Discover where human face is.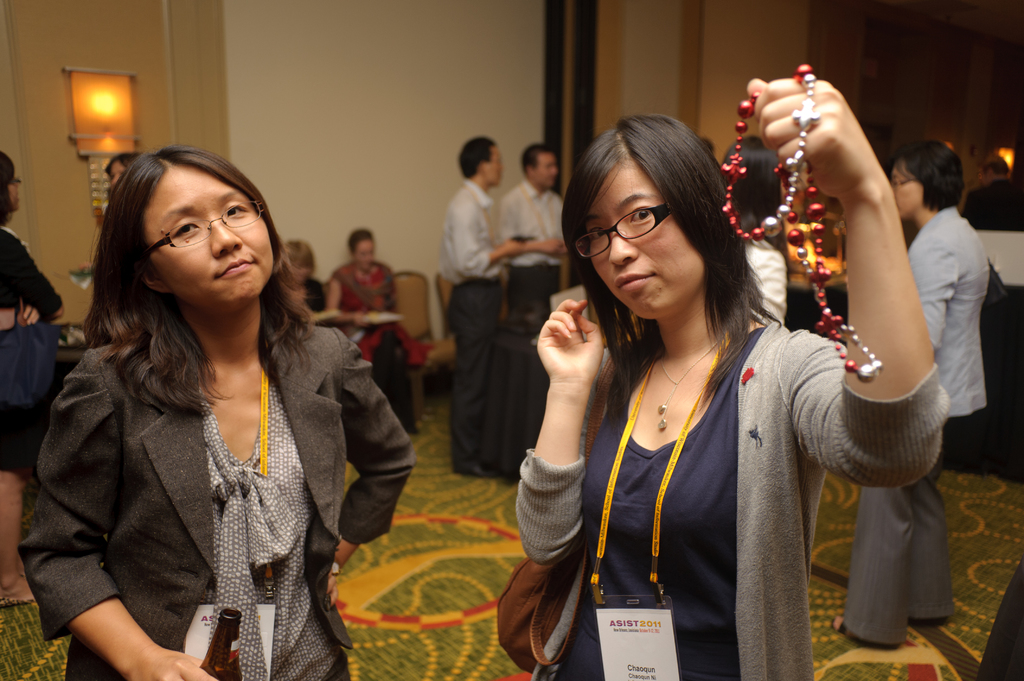
Discovered at detection(8, 179, 20, 209).
